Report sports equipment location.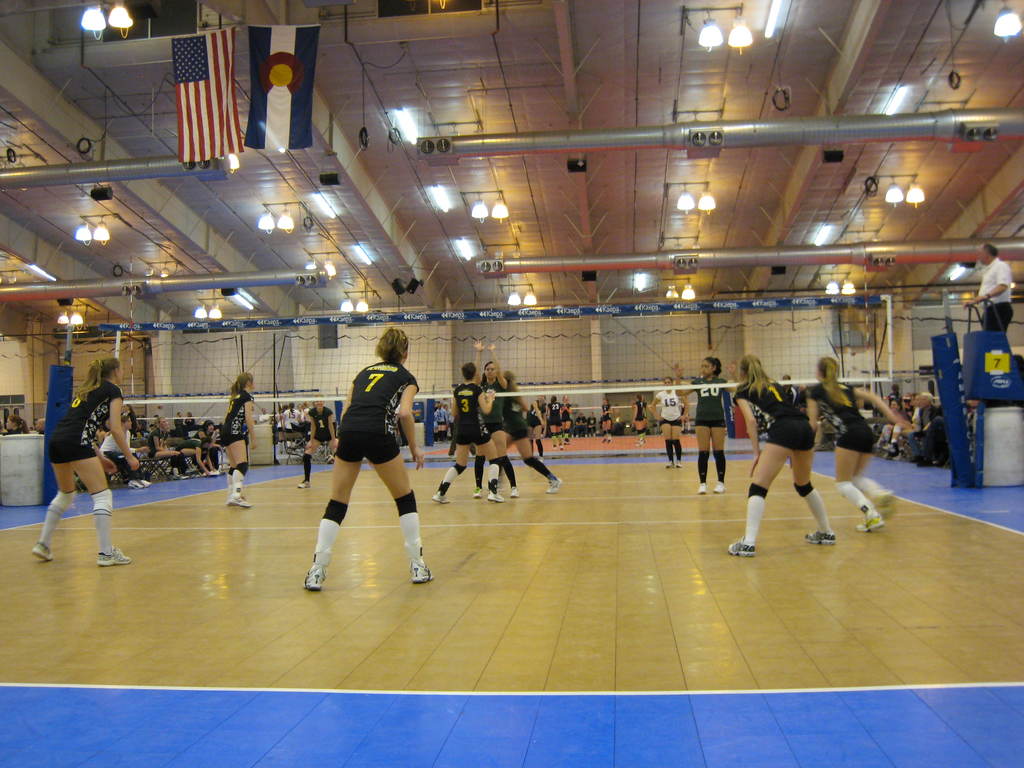
Report: 806/529/829/541.
